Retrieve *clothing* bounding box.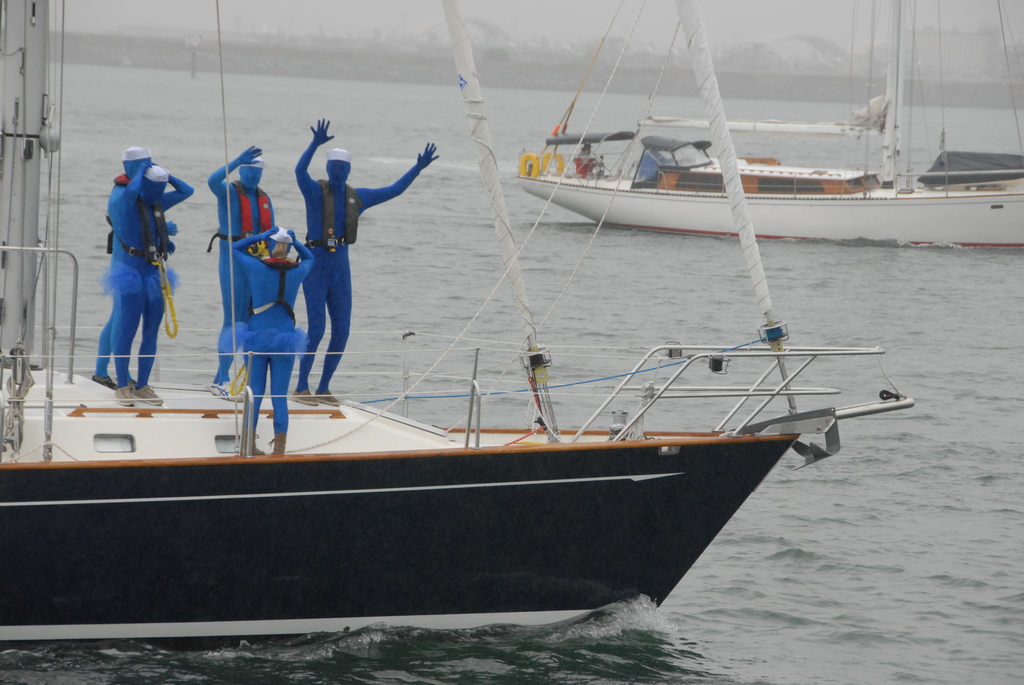
Bounding box: (x1=289, y1=121, x2=443, y2=389).
